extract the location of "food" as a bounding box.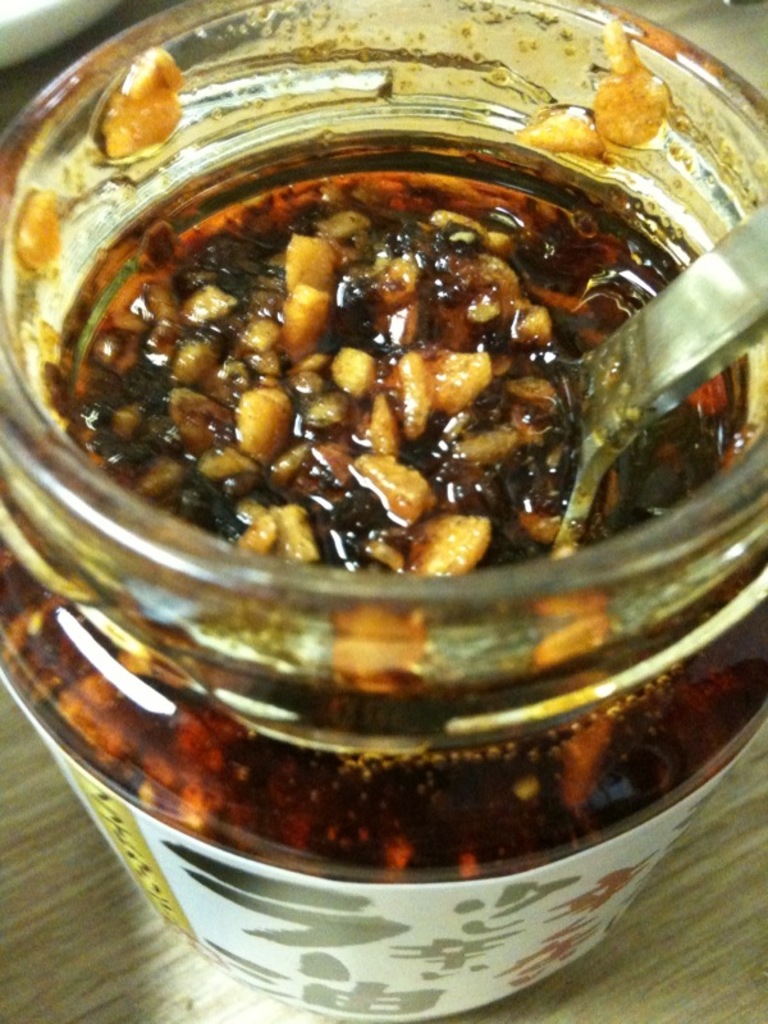
<box>42,125,714,586</box>.
